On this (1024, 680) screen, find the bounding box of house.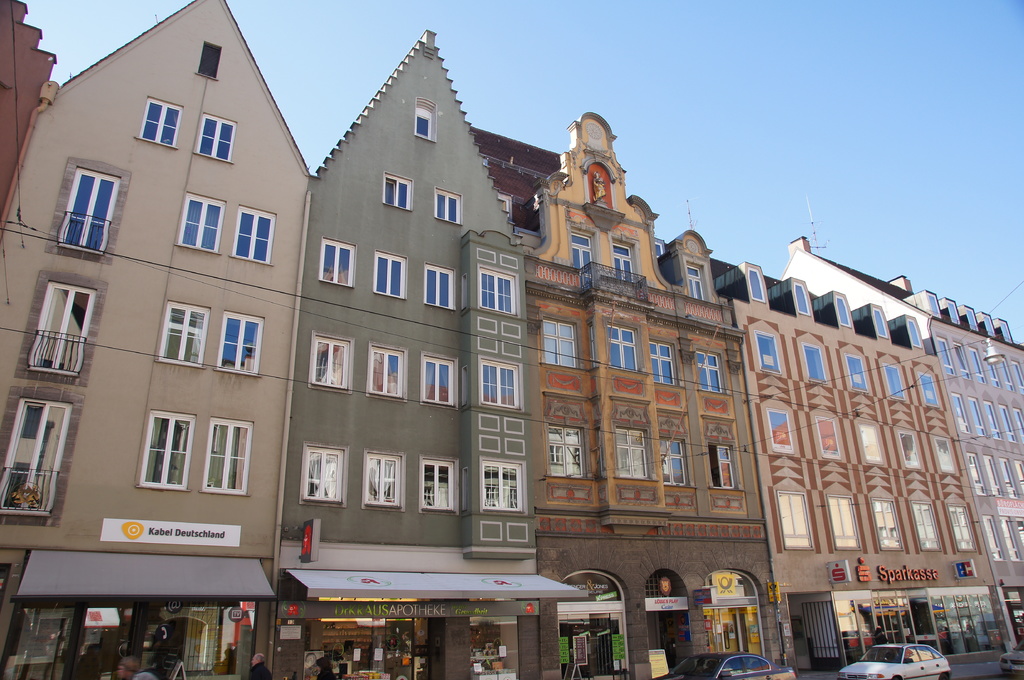
Bounding box: [left=273, top=32, right=525, bottom=679].
